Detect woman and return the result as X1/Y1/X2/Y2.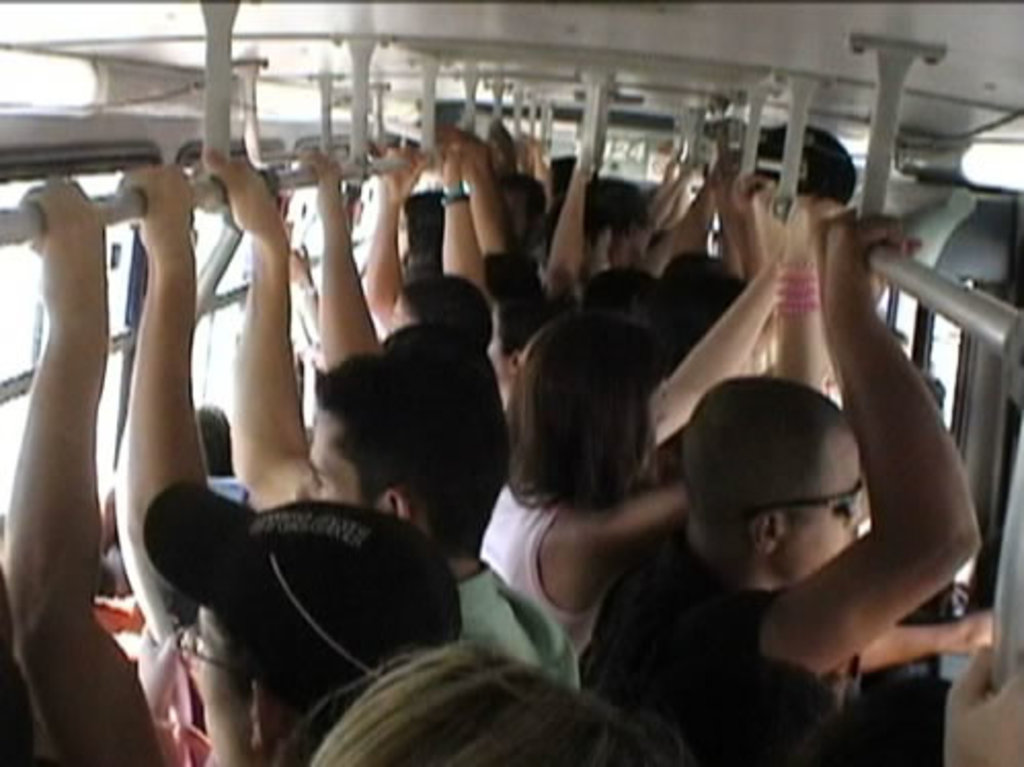
480/170/856/658.
